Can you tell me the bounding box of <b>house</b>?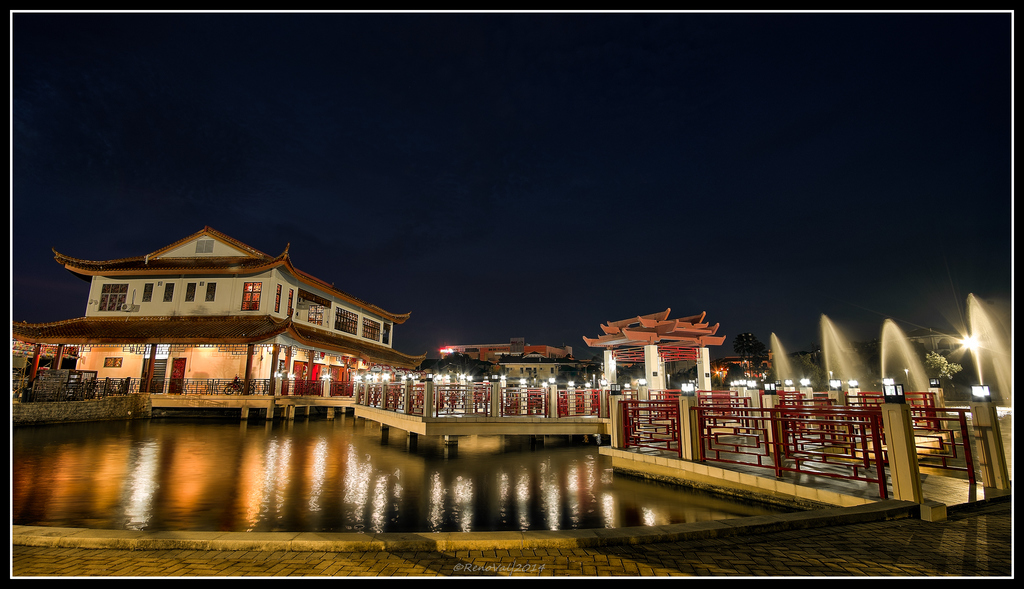
crop(8, 220, 426, 393).
